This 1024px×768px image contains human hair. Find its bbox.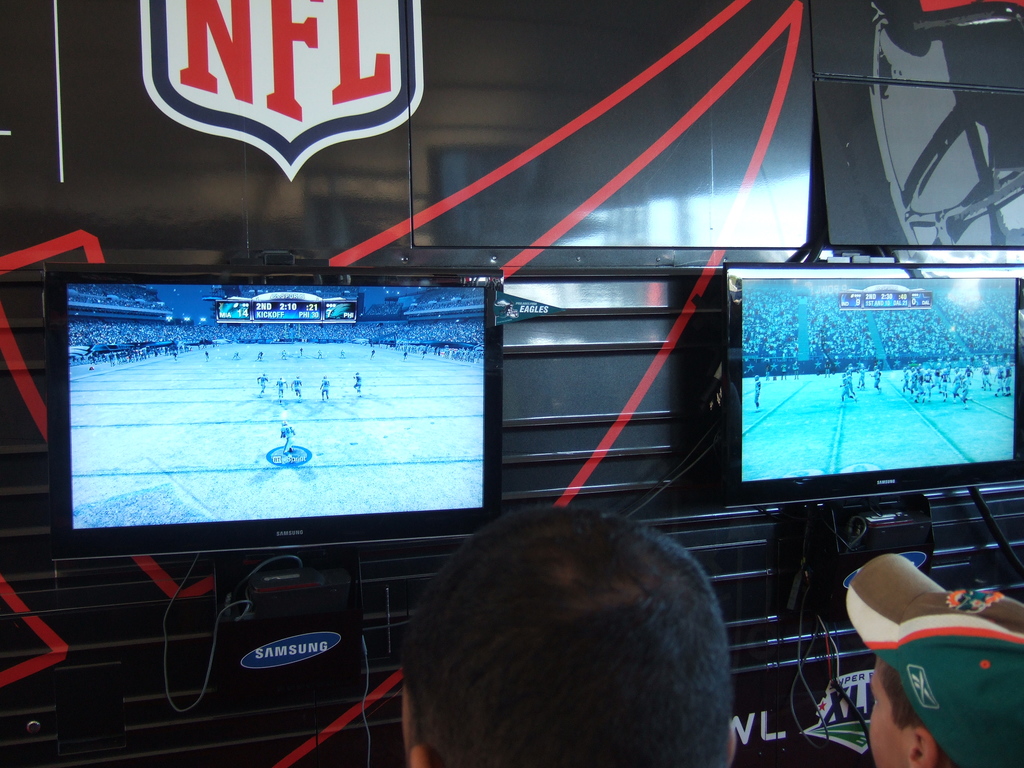
{"left": 397, "top": 505, "right": 732, "bottom": 767}.
